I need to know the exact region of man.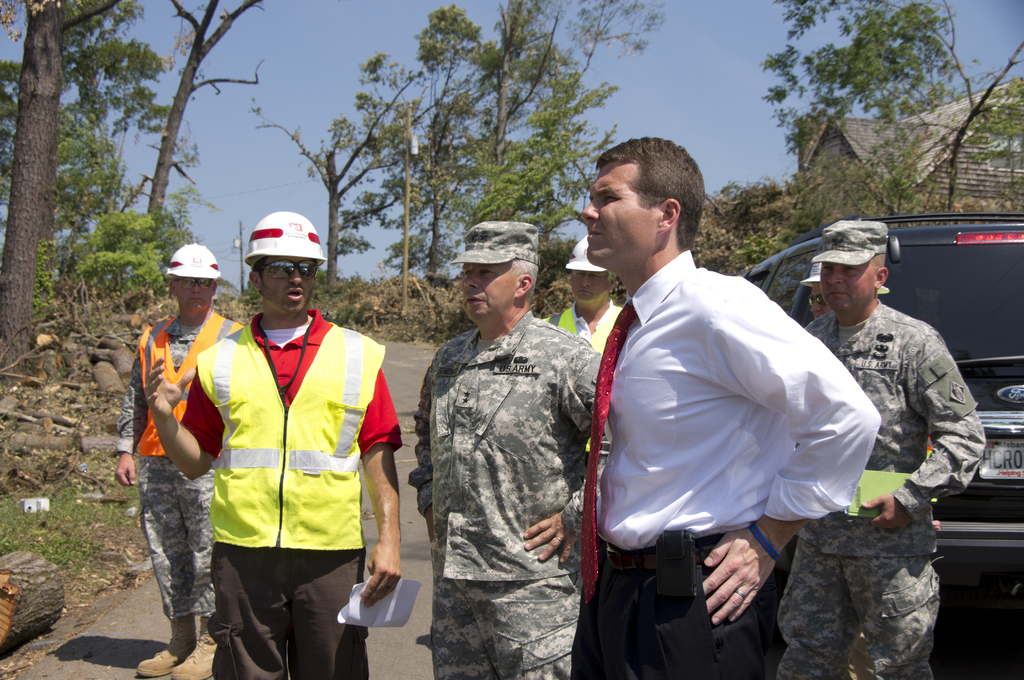
Region: 529:239:644:581.
